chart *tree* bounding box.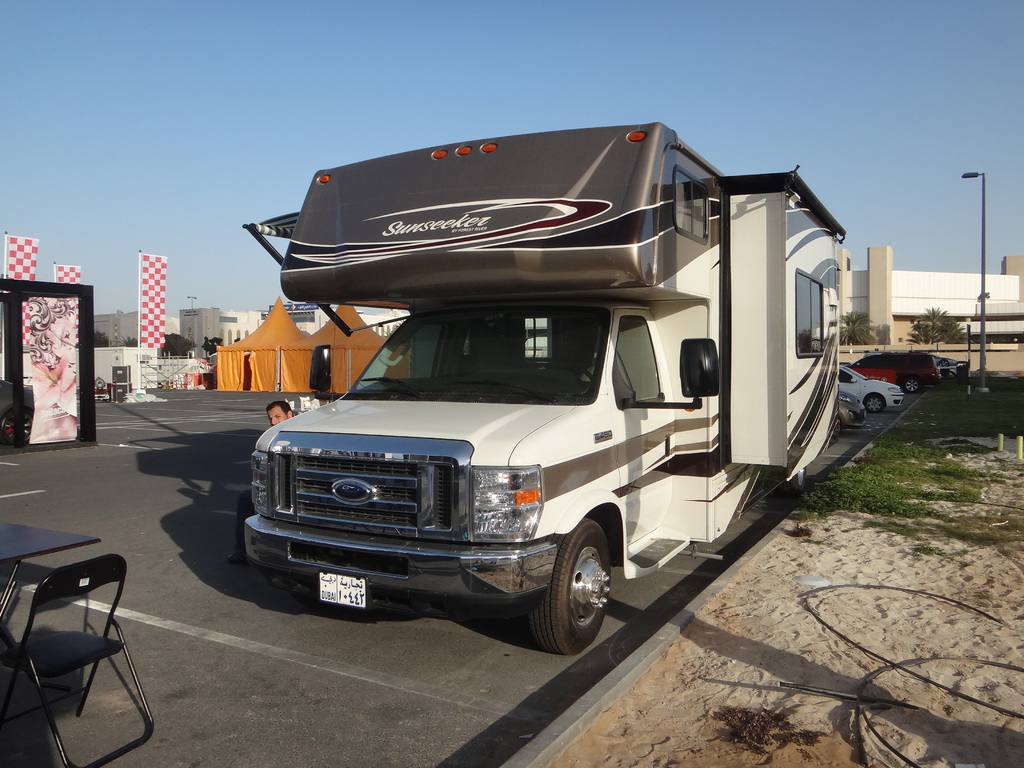
Charted: rect(159, 332, 193, 358).
